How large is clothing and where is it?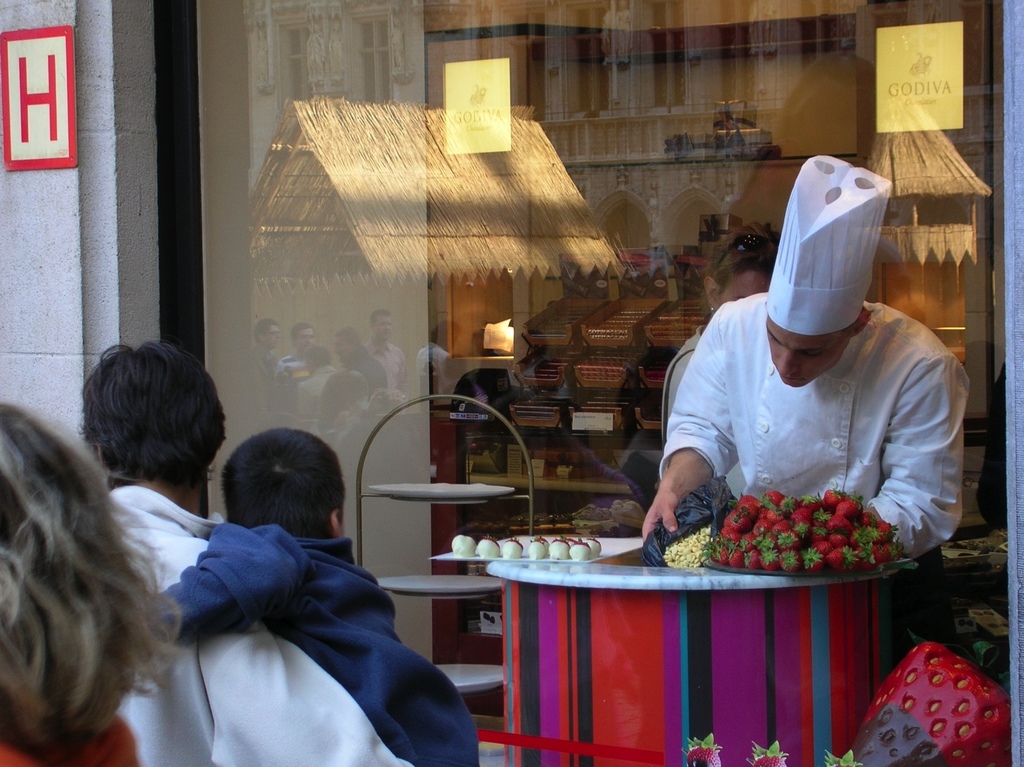
Bounding box: crop(101, 485, 418, 766).
